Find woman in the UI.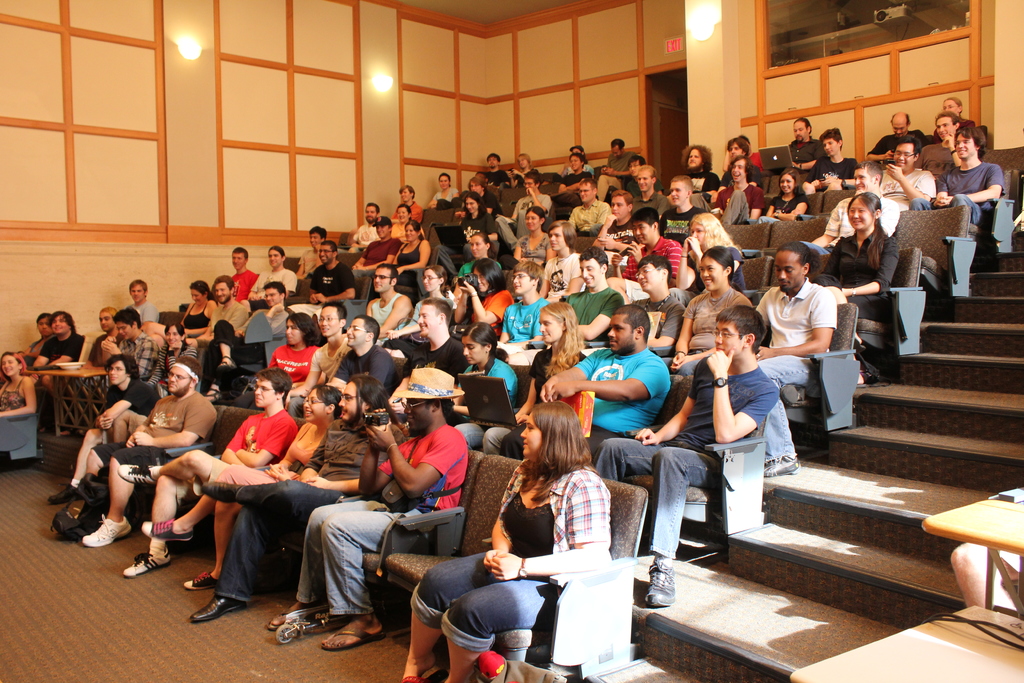
UI element at box(227, 313, 320, 411).
